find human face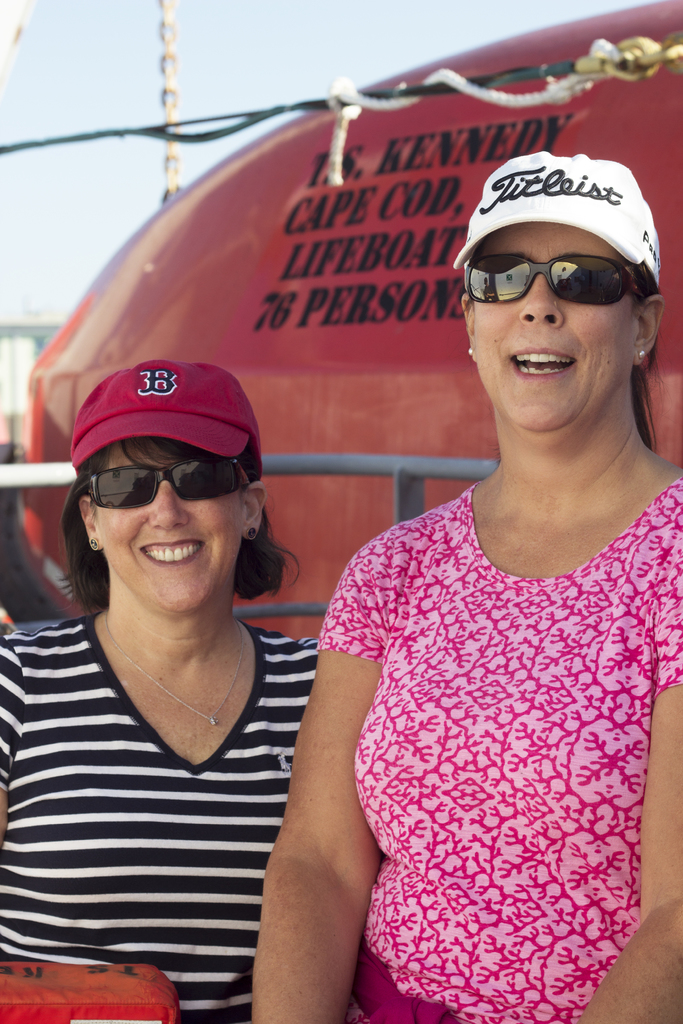
[91,440,249,615]
